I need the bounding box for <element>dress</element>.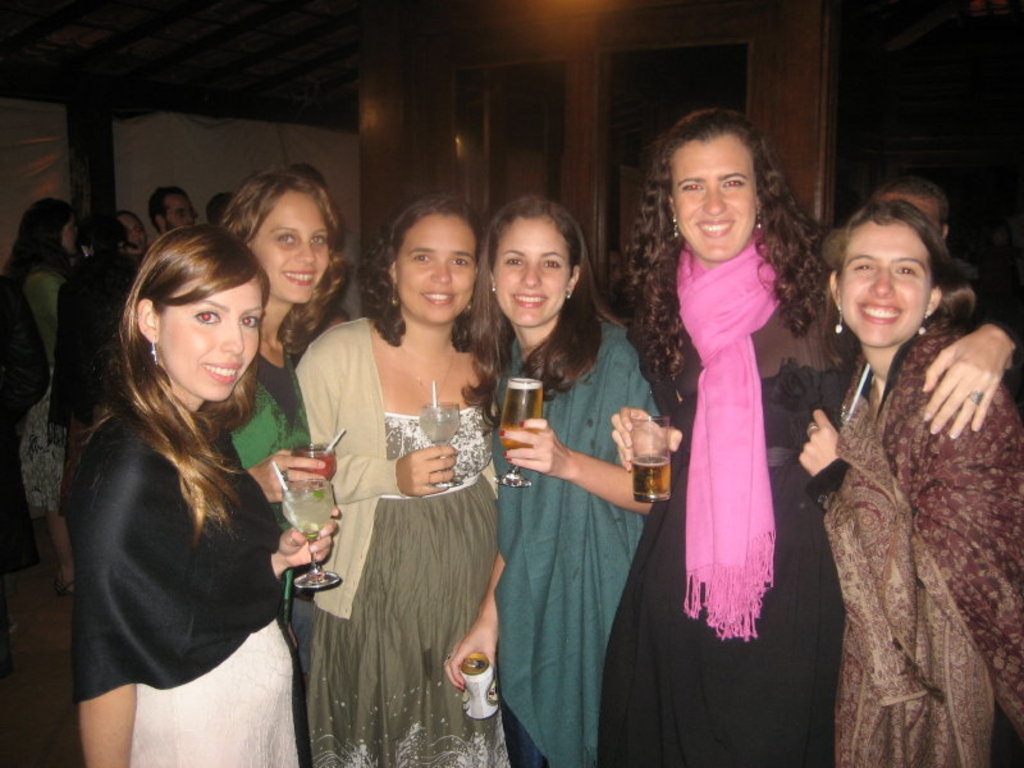
Here it is: detection(14, 266, 67, 513).
